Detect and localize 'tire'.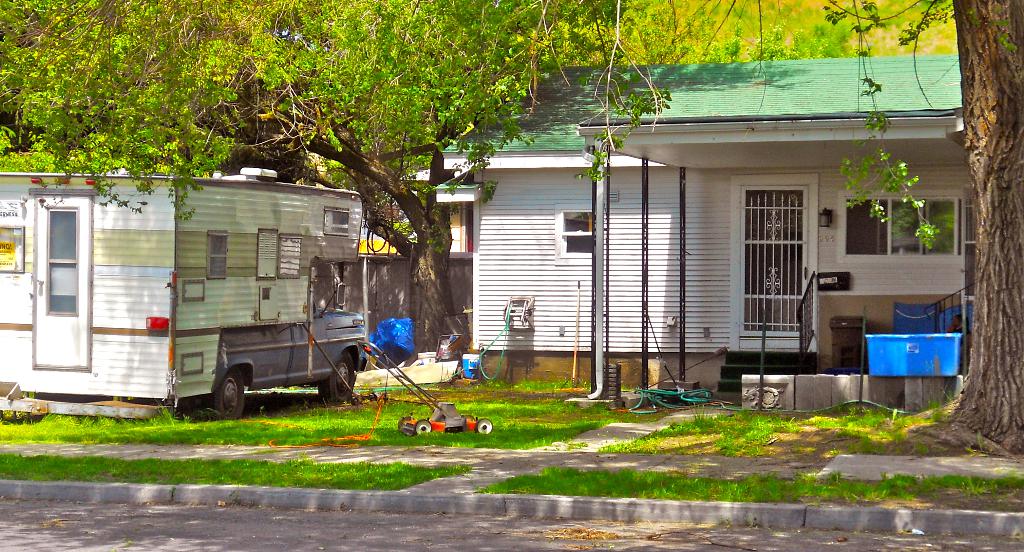
Localized at 478/421/491/436.
